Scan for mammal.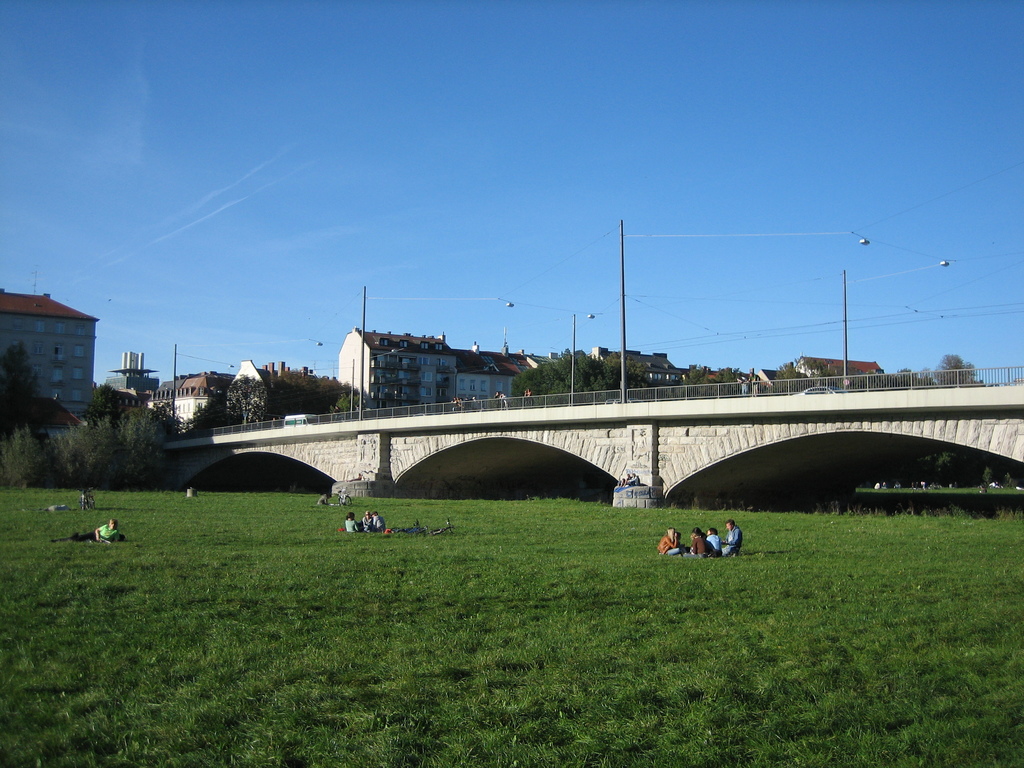
Scan result: crop(344, 510, 360, 531).
